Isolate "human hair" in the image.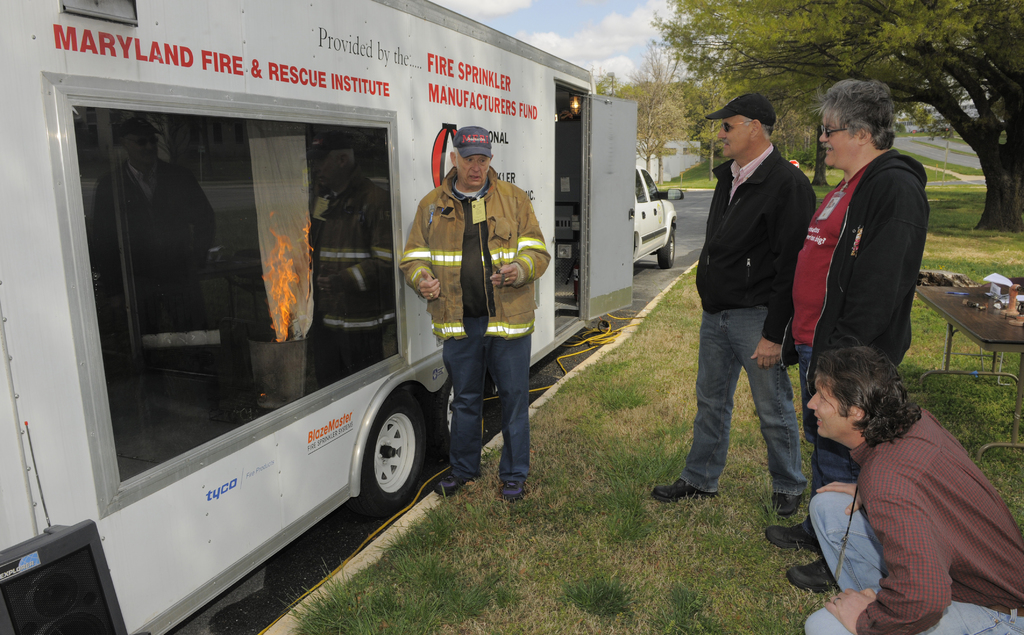
Isolated region: bbox=[827, 344, 916, 456].
